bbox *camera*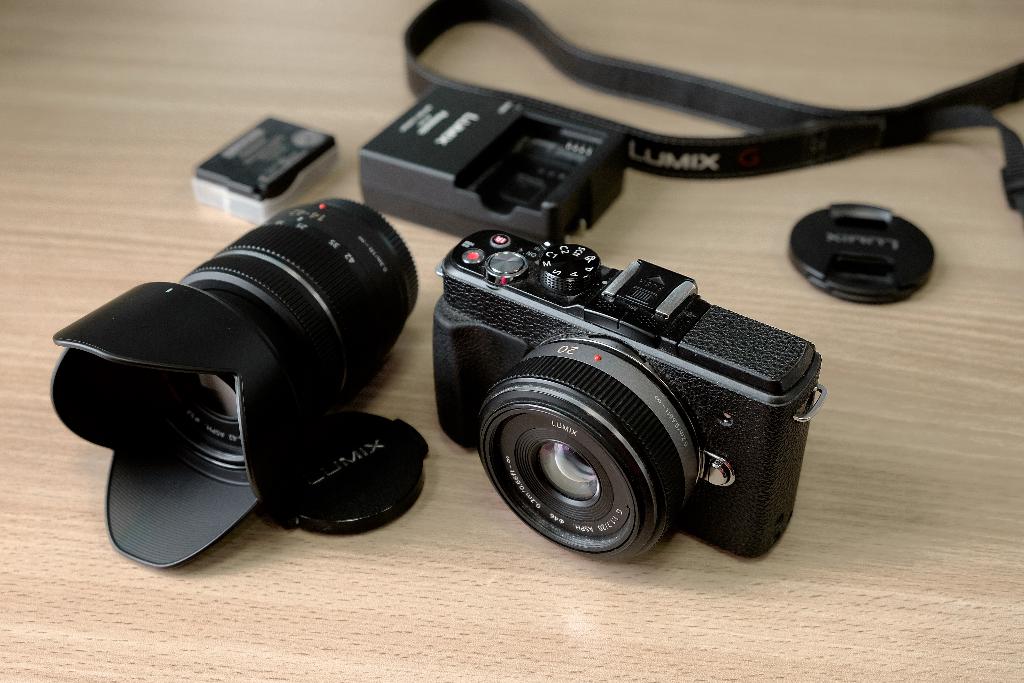
region(45, 201, 428, 572)
